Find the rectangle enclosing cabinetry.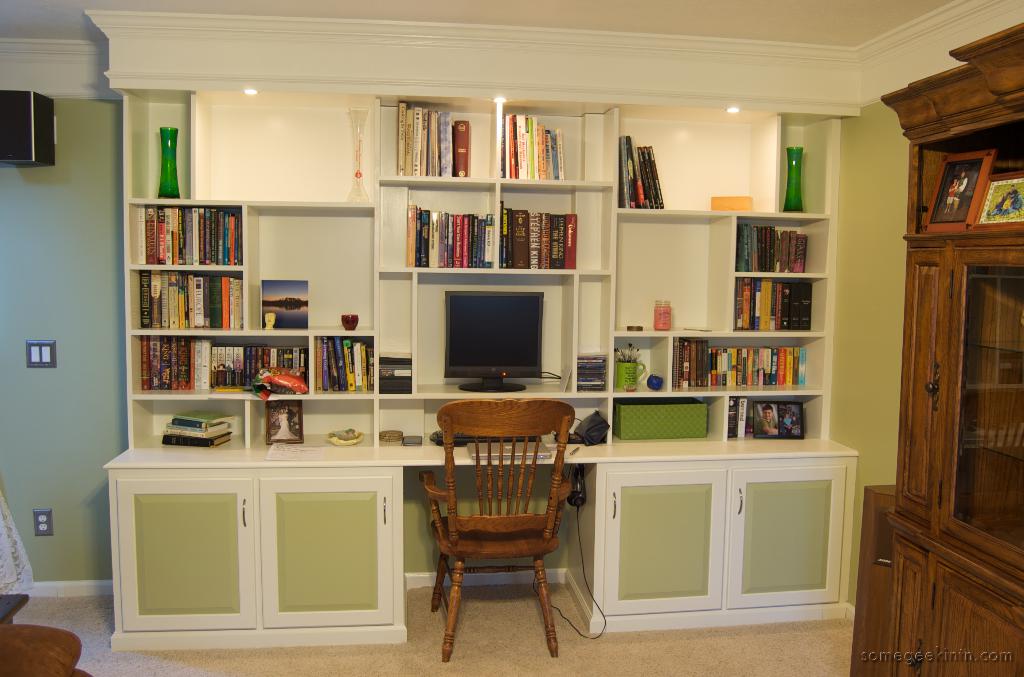
locate(847, 68, 1023, 676).
